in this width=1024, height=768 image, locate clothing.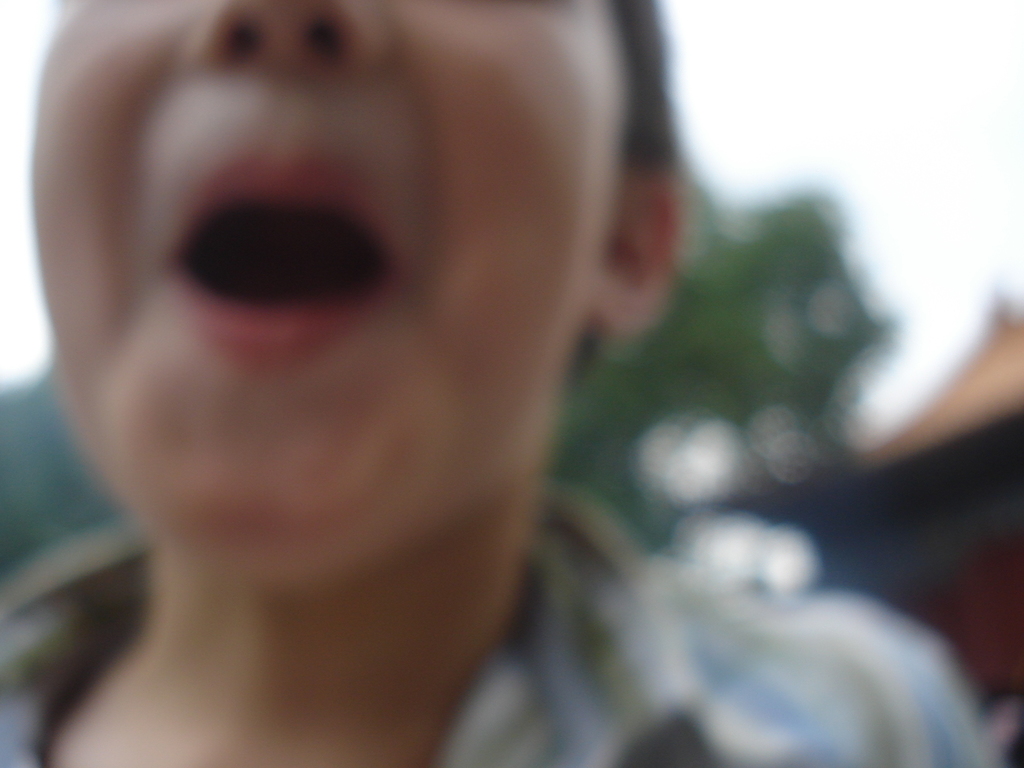
Bounding box: [x1=0, y1=483, x2=986, y2=767].
